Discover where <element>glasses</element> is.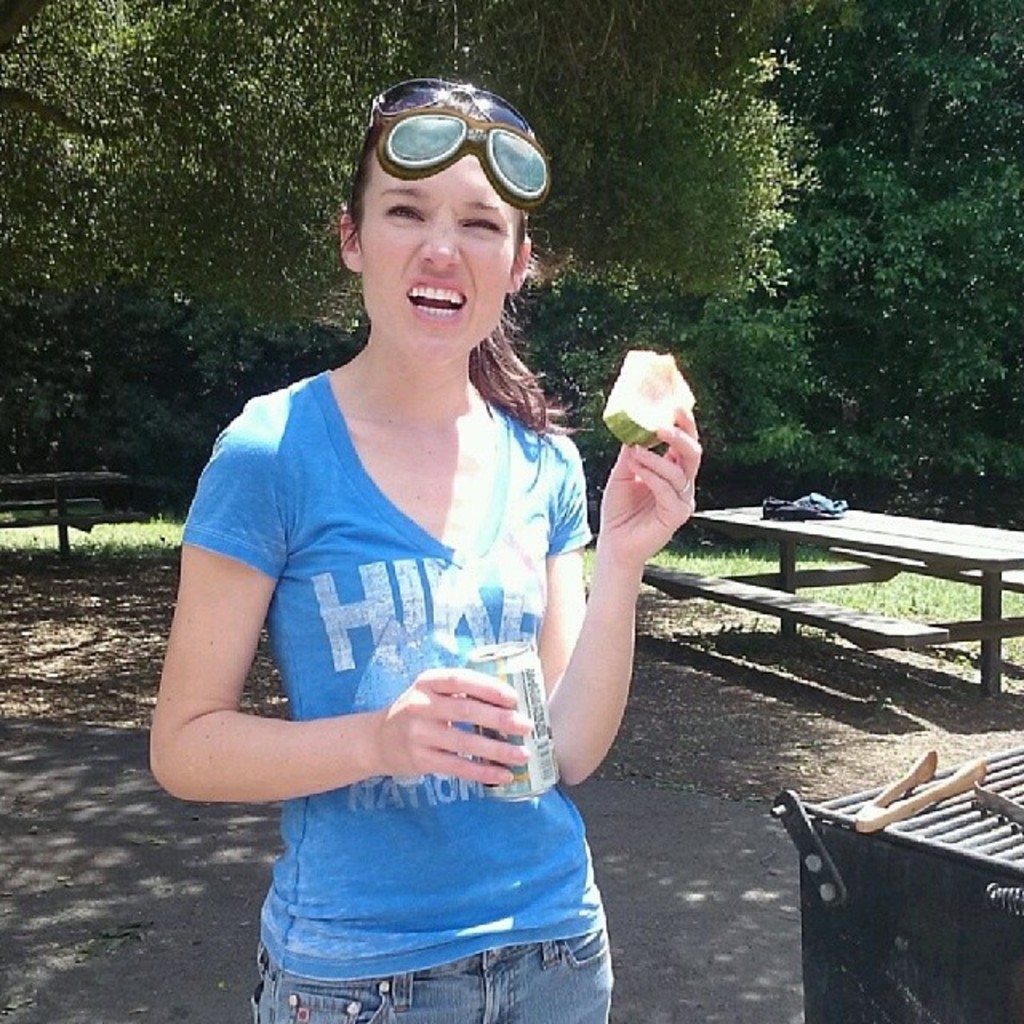
Discovered at (376, 106, 555, 216).
